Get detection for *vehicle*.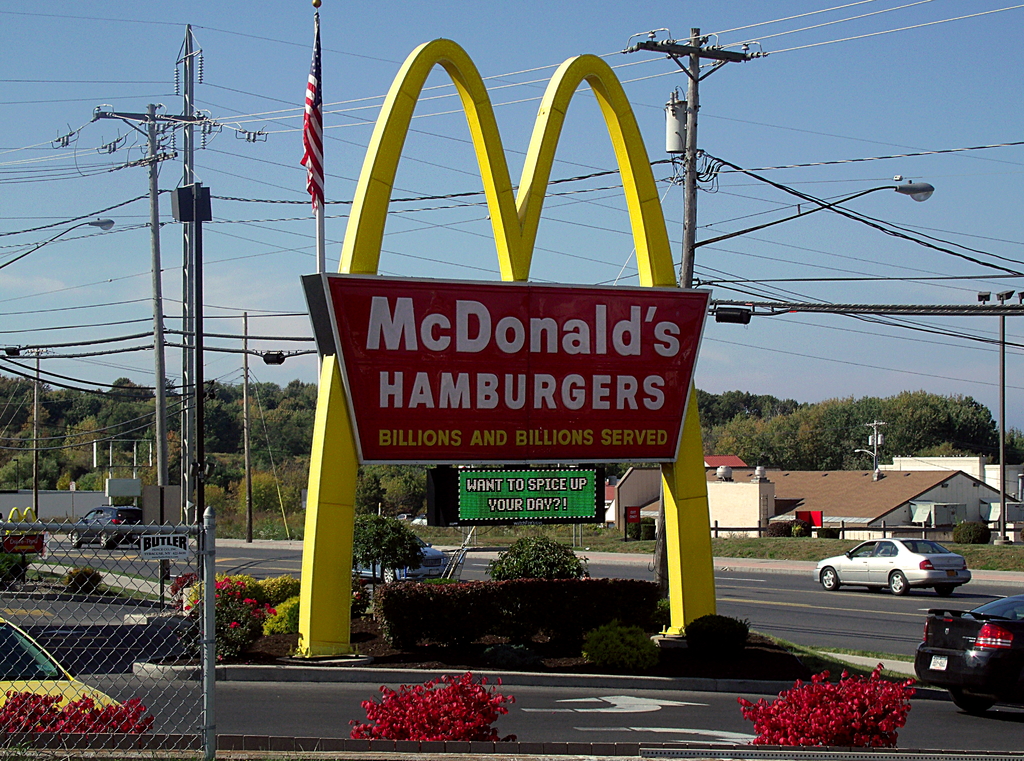
Detection: x1=71, y1=507, x2=147, y2=548.
